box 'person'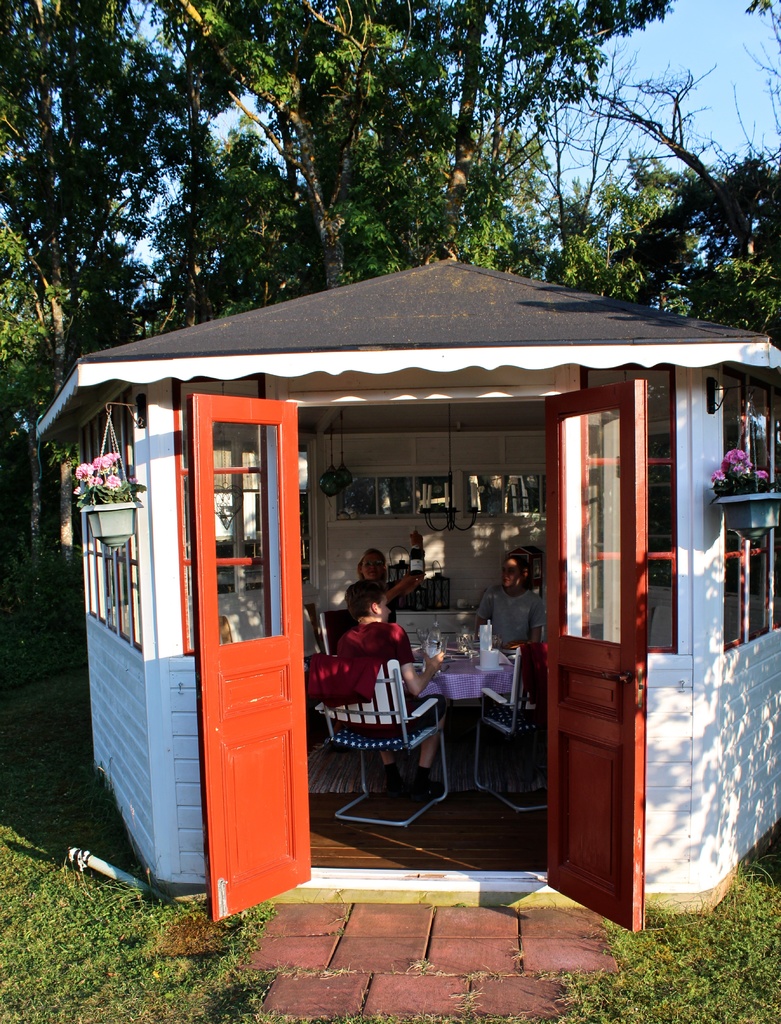
[left=472, top=554, right=543, bottom=719]
